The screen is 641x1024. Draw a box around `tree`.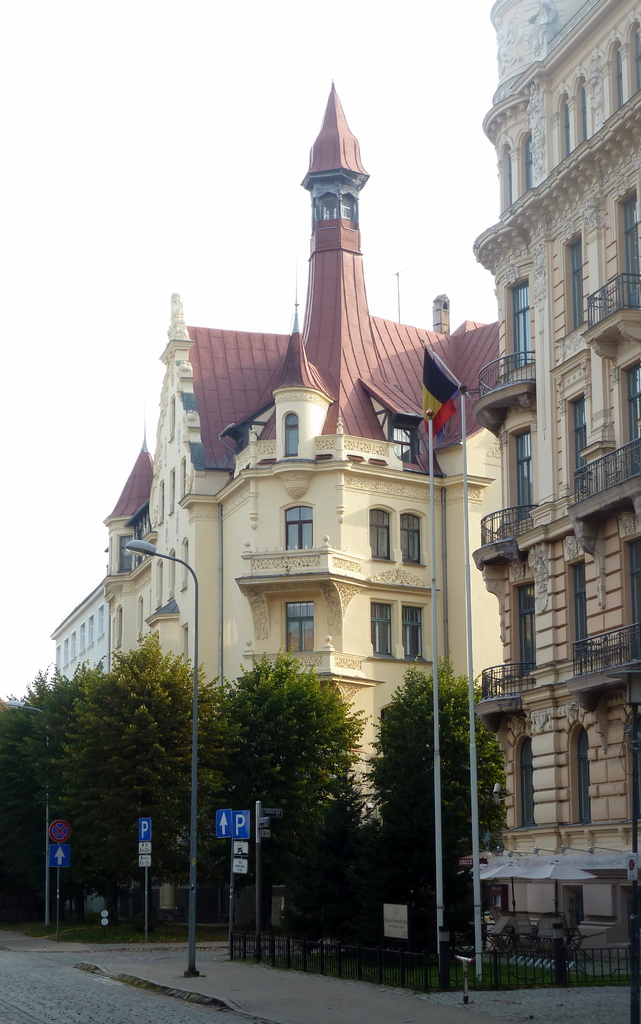
{"x1": 0, "y1": 671, "x2": 68, "y2": 903}.
